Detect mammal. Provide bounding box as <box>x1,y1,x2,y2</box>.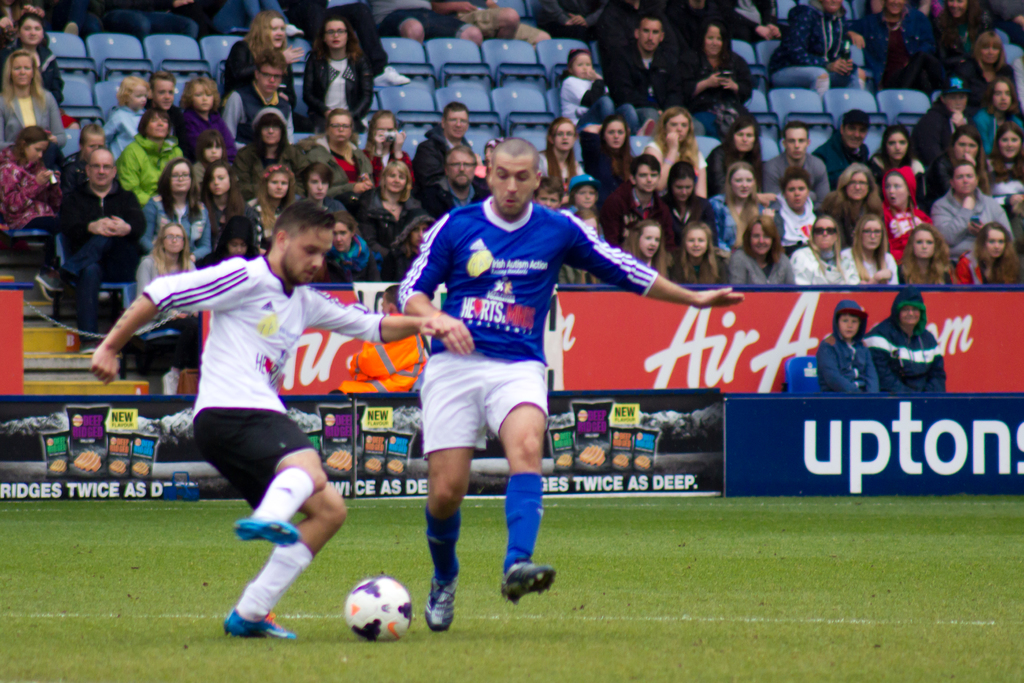
<box>895,220,958,286</box>.
